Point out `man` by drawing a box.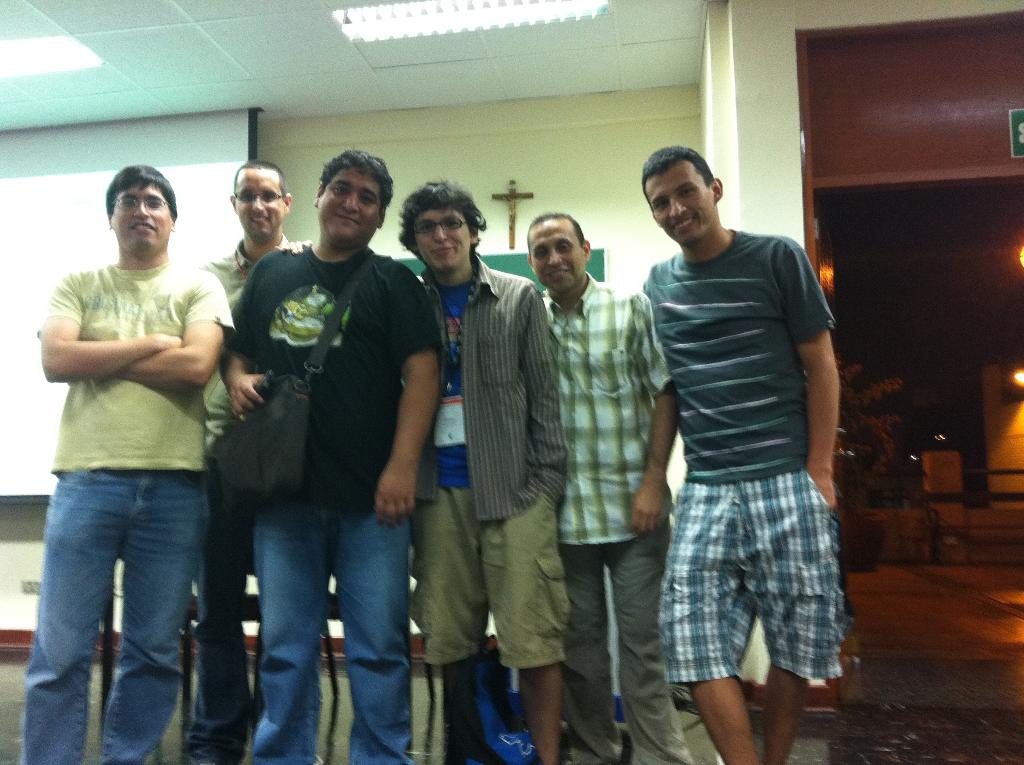
bbox=[192, 159, 314, 764].
